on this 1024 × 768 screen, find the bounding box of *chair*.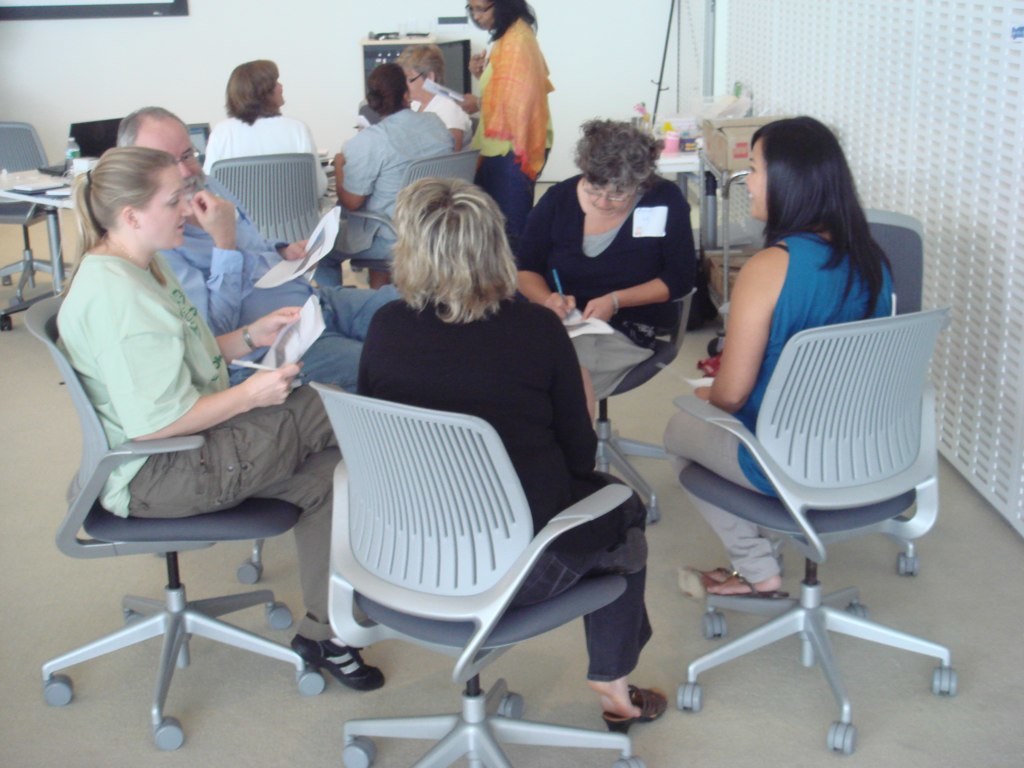
Bounding box: [left=307, top=378, right=637, bottom=767].
